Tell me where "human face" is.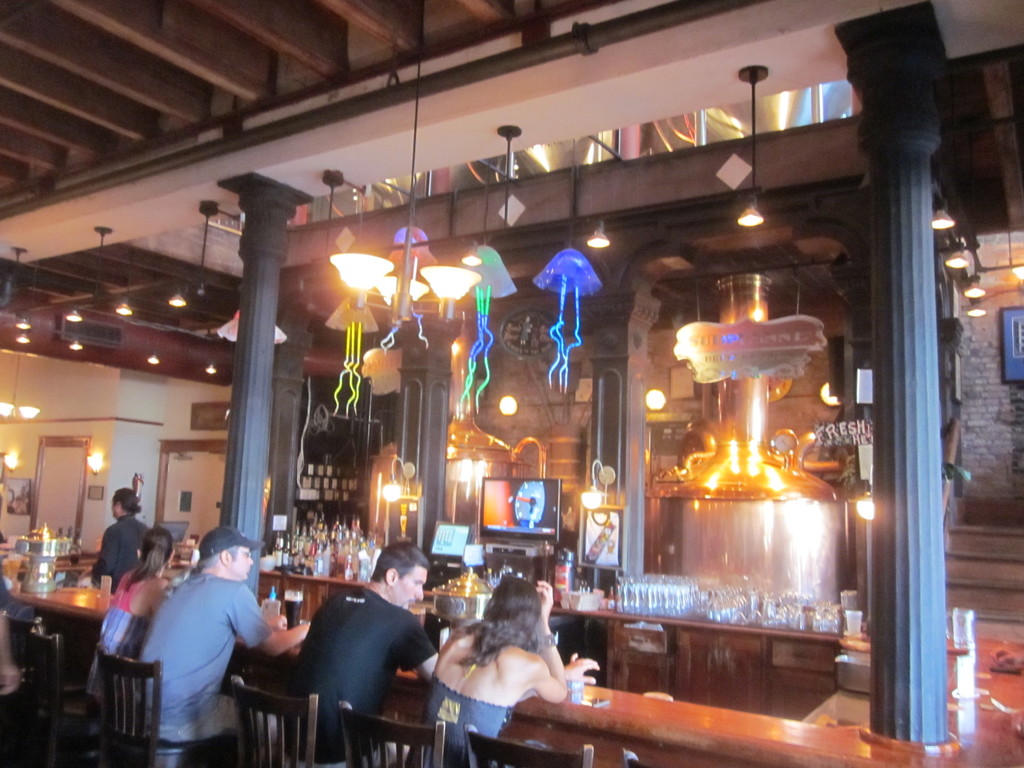
"human face" is at bbox=(112, 497, 117, 516).
